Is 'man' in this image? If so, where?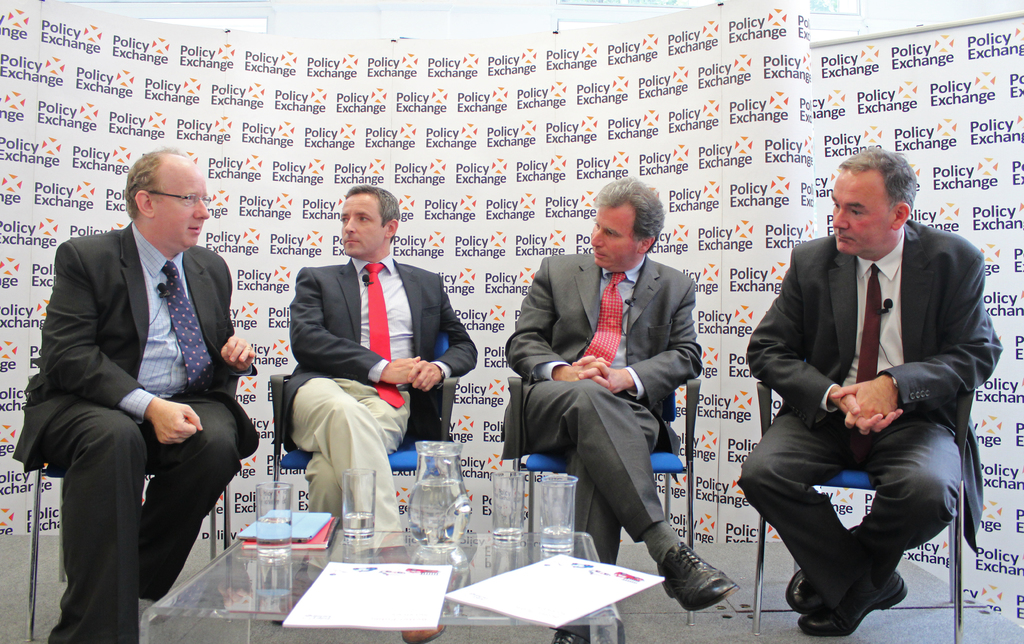
Yes, at l=278, t=180, r=476, b=643.
